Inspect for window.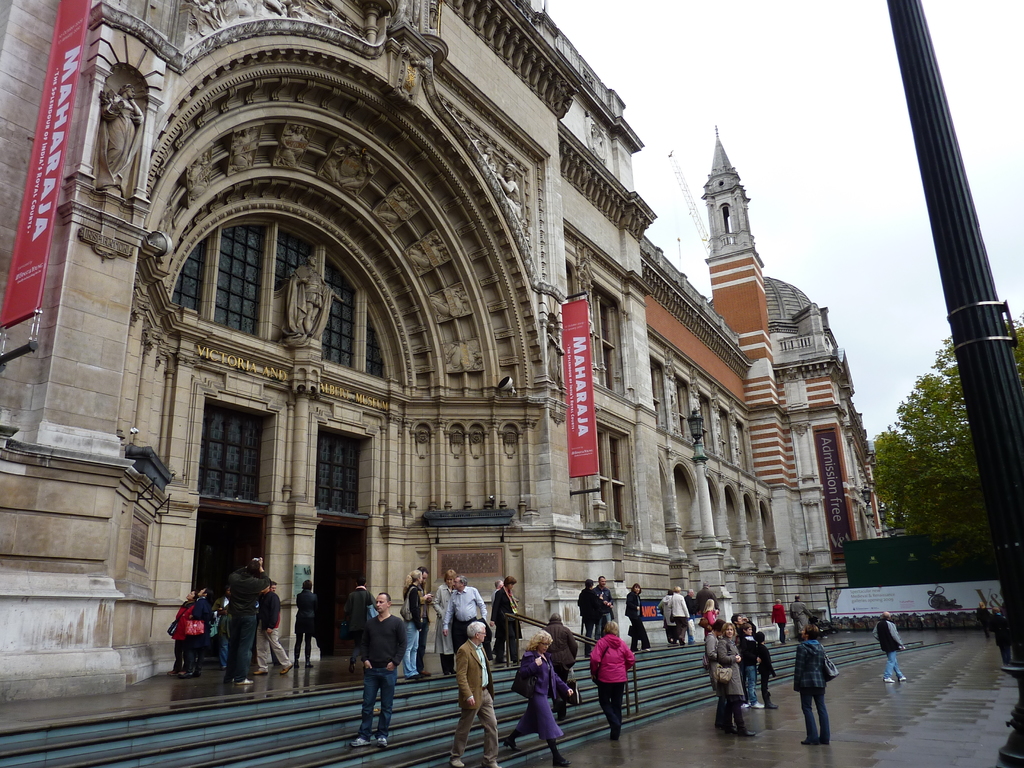
Inspection: {"left": 720, "top": 407, "right": 741, "bottom": 463}.
